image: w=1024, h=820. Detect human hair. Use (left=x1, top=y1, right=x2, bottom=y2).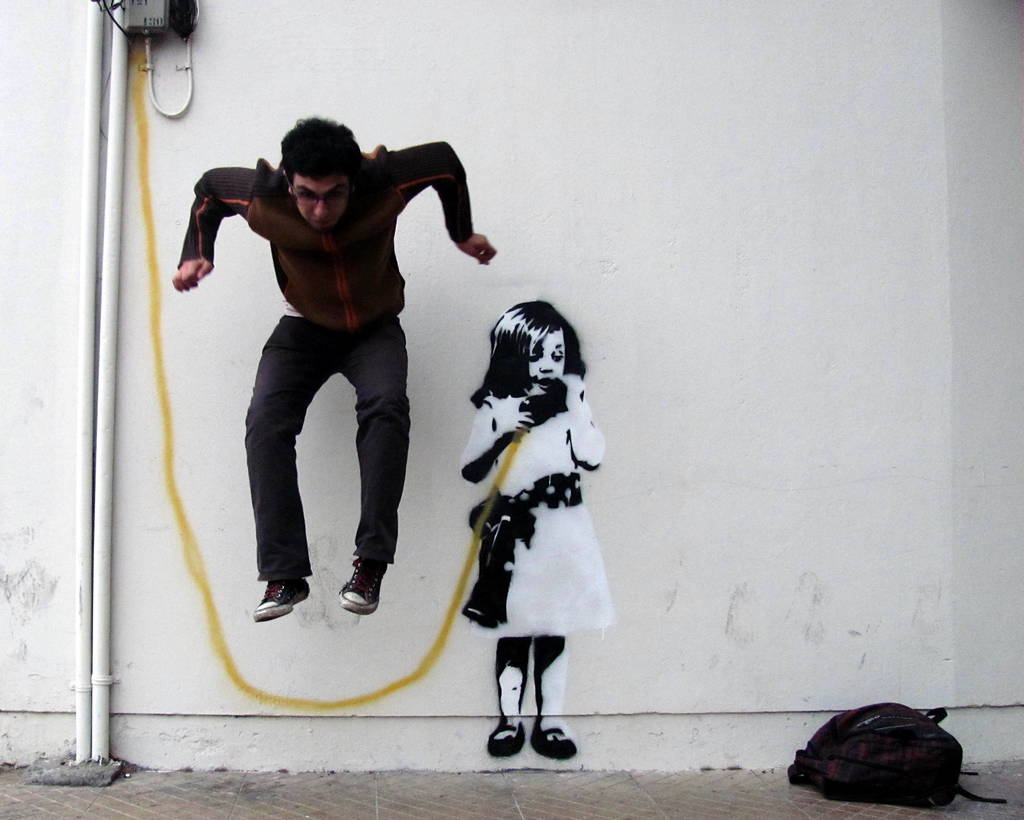
(left=278, top=112, right=368, bottom=180).
